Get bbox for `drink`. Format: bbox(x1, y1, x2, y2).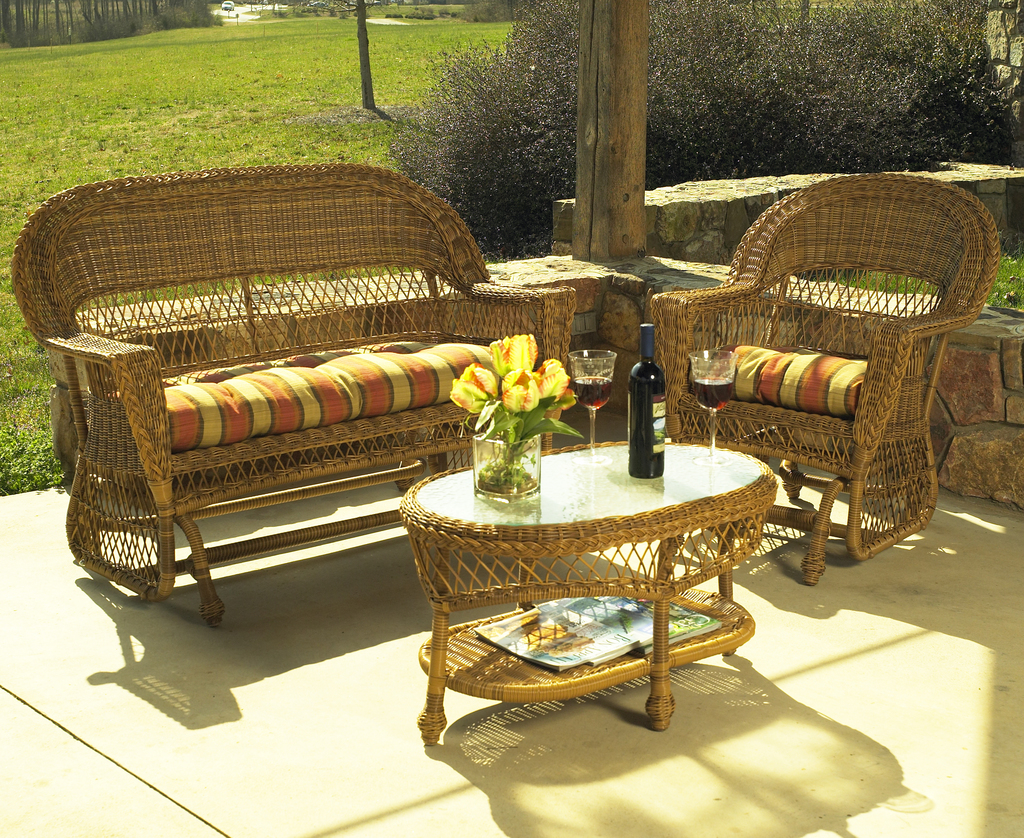
bbox(630, 327, 668, 481).
